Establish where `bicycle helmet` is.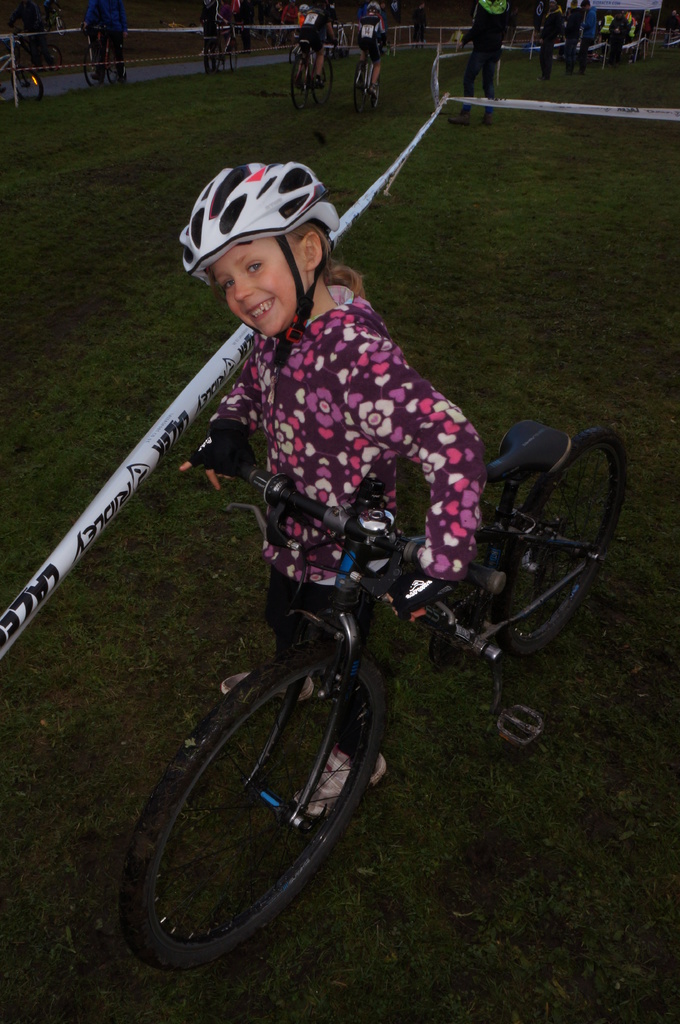
Established at left=175, top=154, right=341, bottom=340.
